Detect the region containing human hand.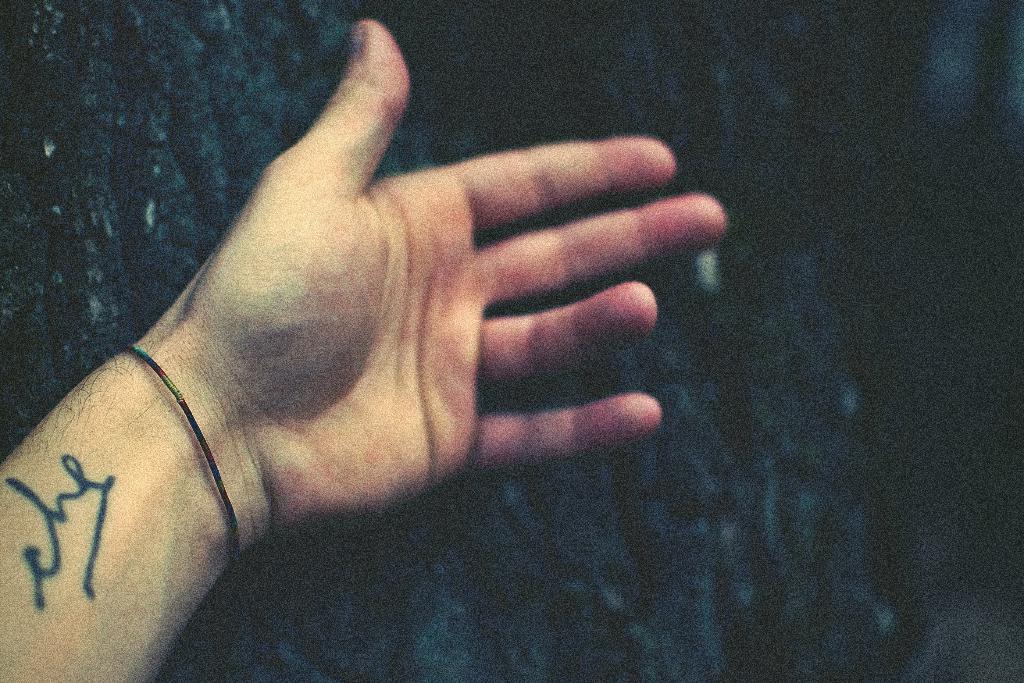
<box>180,11,726,529</box>.
